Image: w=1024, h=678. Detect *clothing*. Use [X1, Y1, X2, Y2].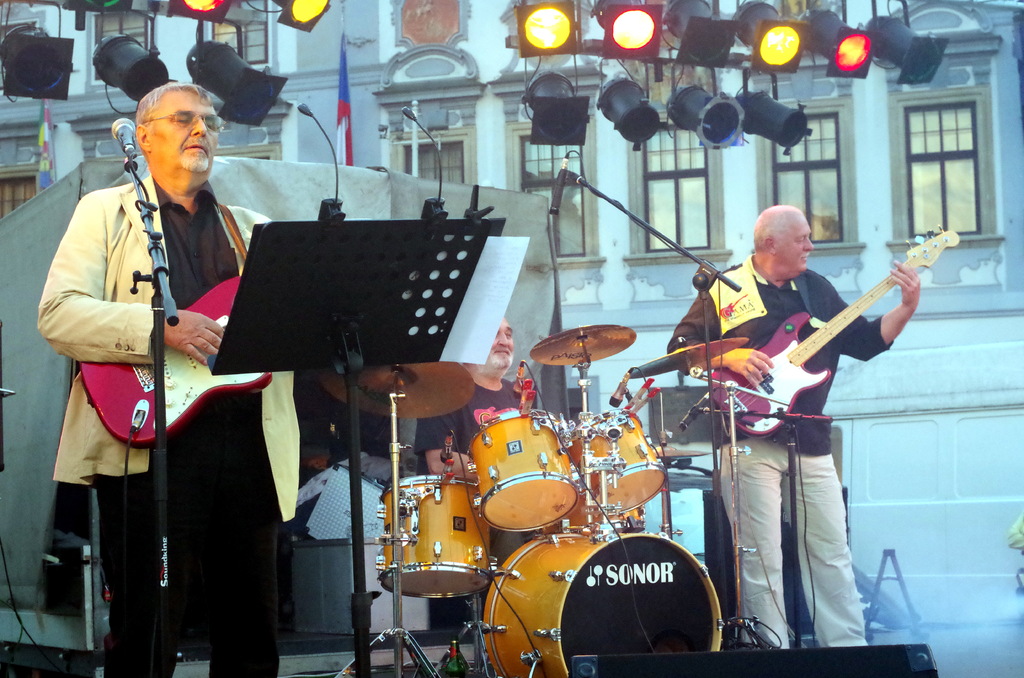
[413, 375, 538, 572].
